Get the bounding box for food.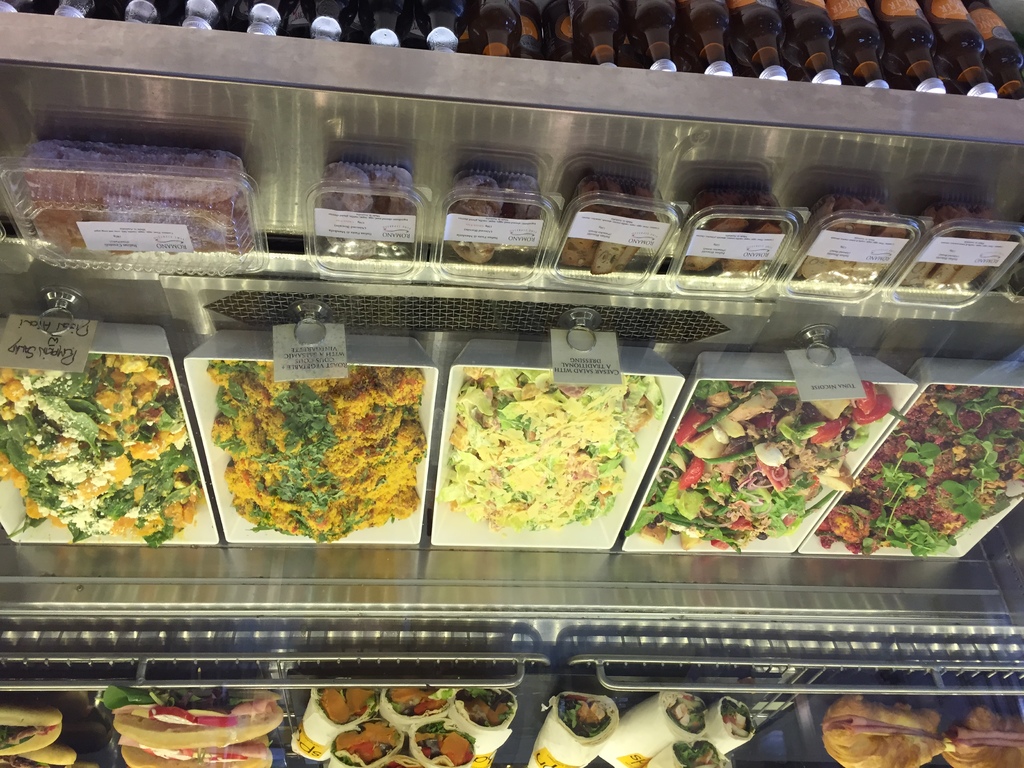
<box>0,703,66,758</box>.
